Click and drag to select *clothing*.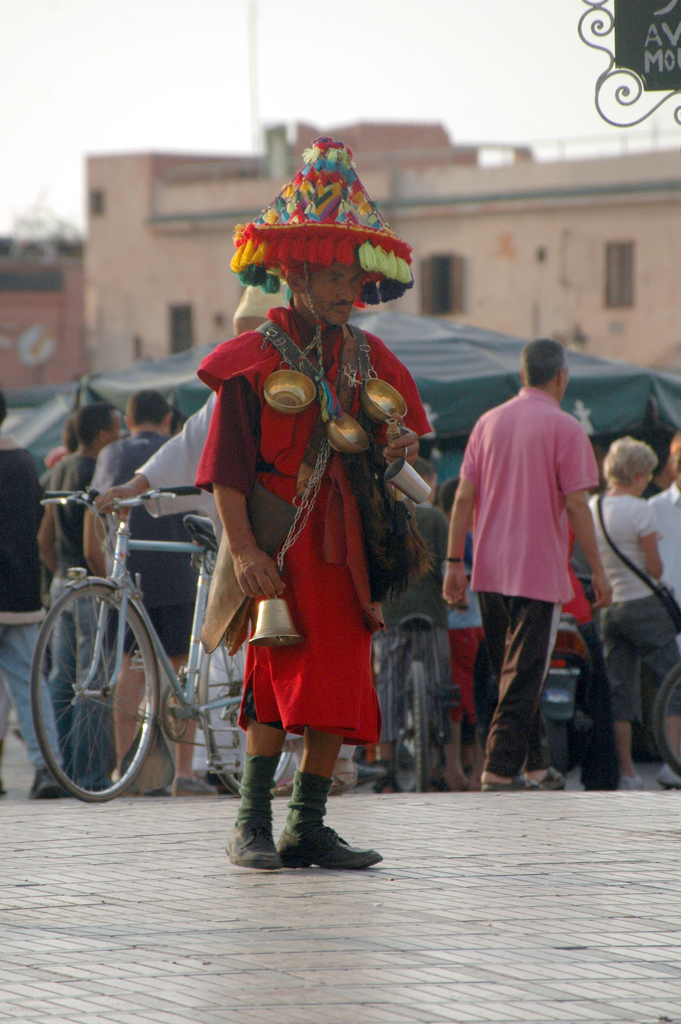
Selection: {"left": 644, "top": 476, "right": 680, "bottom": 606}.
